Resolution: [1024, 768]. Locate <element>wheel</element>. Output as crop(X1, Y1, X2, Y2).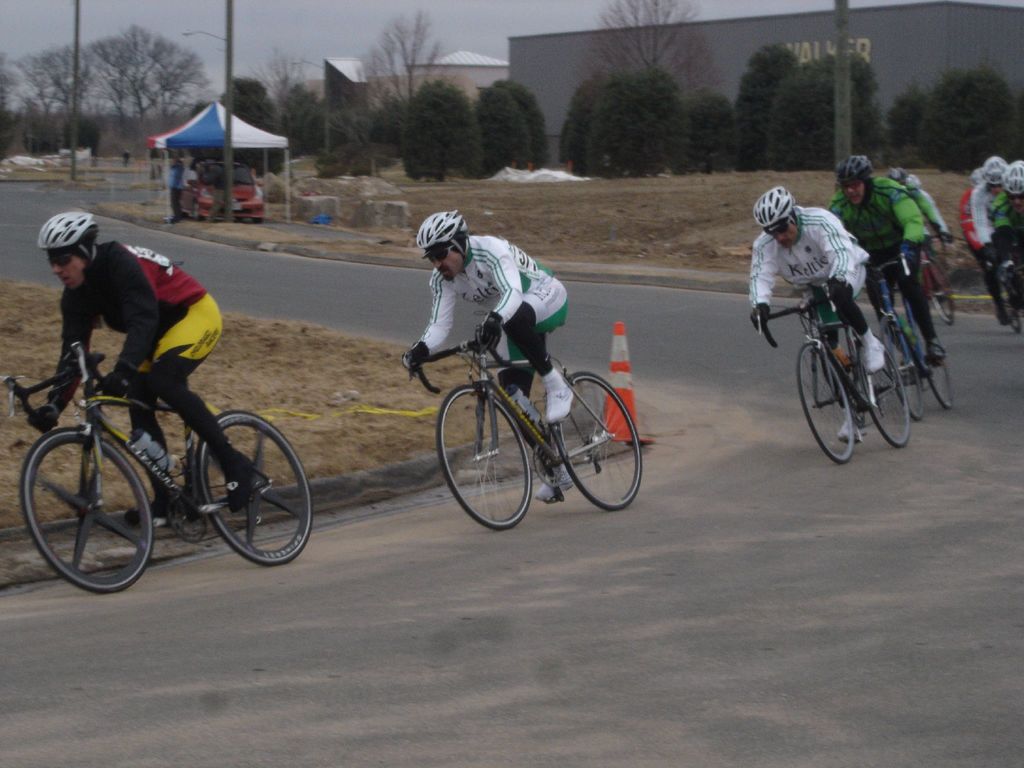
crop(435, 384, 533, 531).
